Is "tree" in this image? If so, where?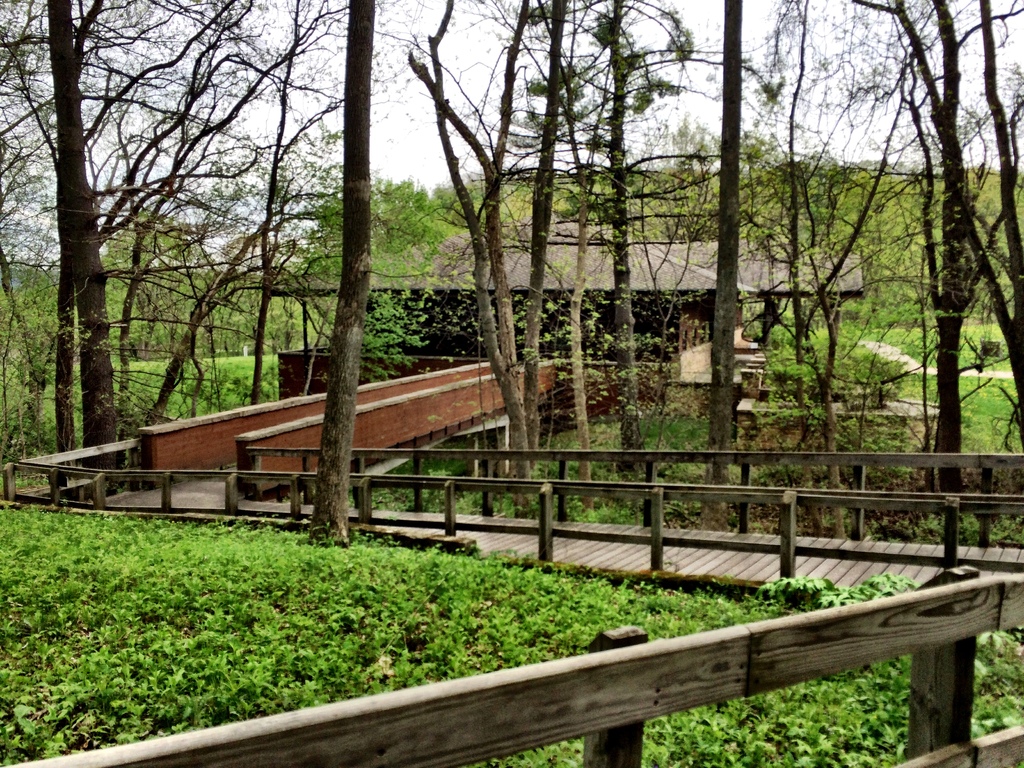
Yes, at x1=399 y1=0 x2=604 y2=504.
